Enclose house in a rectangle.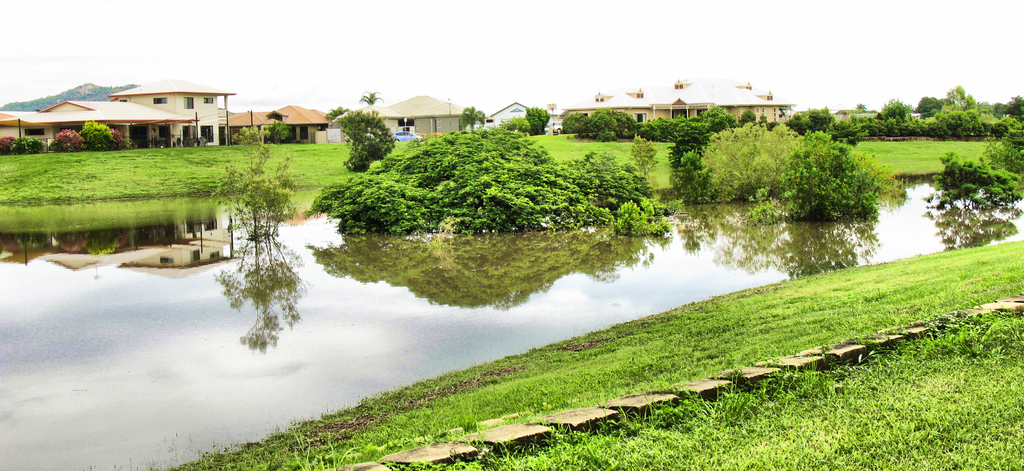
227, 104, 326, 150.
